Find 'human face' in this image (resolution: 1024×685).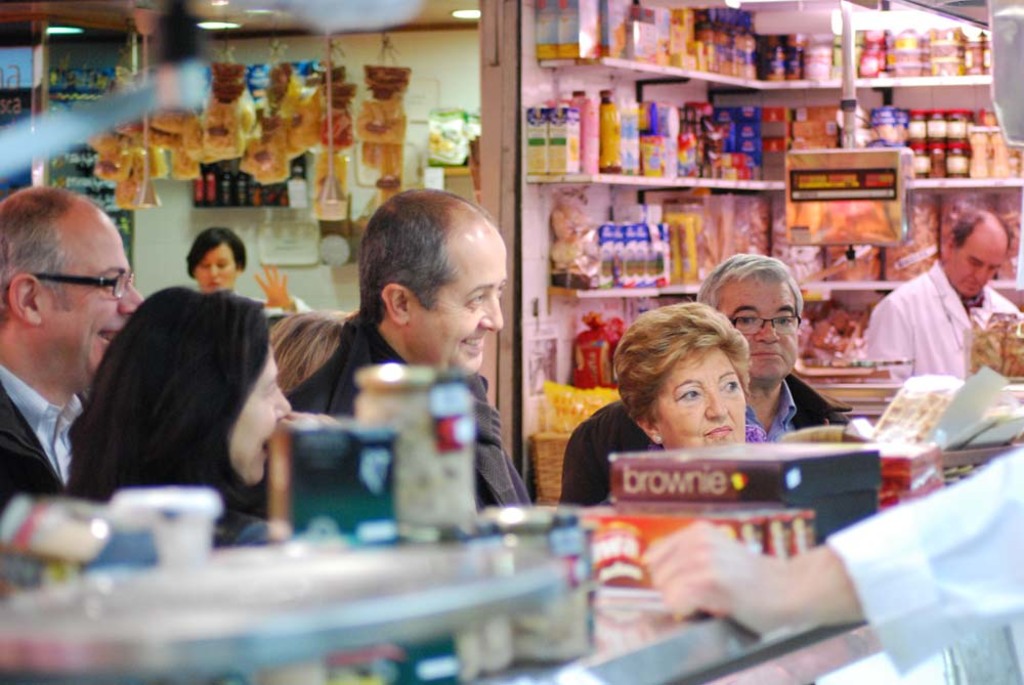
box=[37, 221, 143, 371].
